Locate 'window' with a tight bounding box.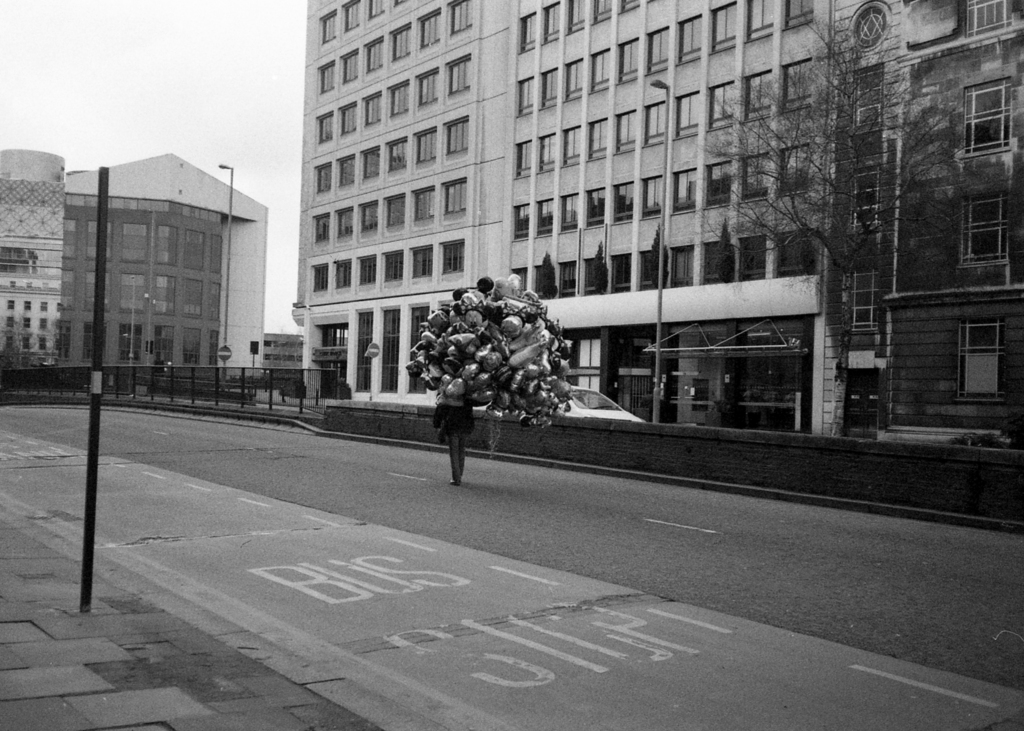
609:179:636:225.
